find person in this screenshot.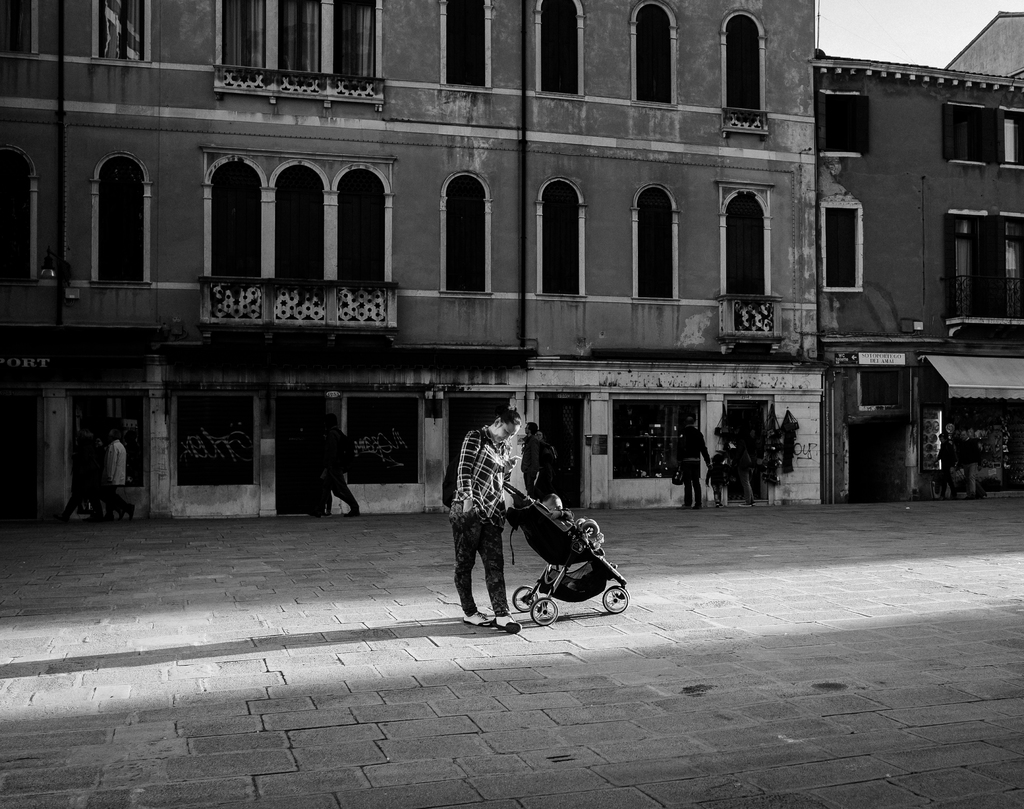
The bounding box for person is <region>453, 397, 569, 636</region>.
